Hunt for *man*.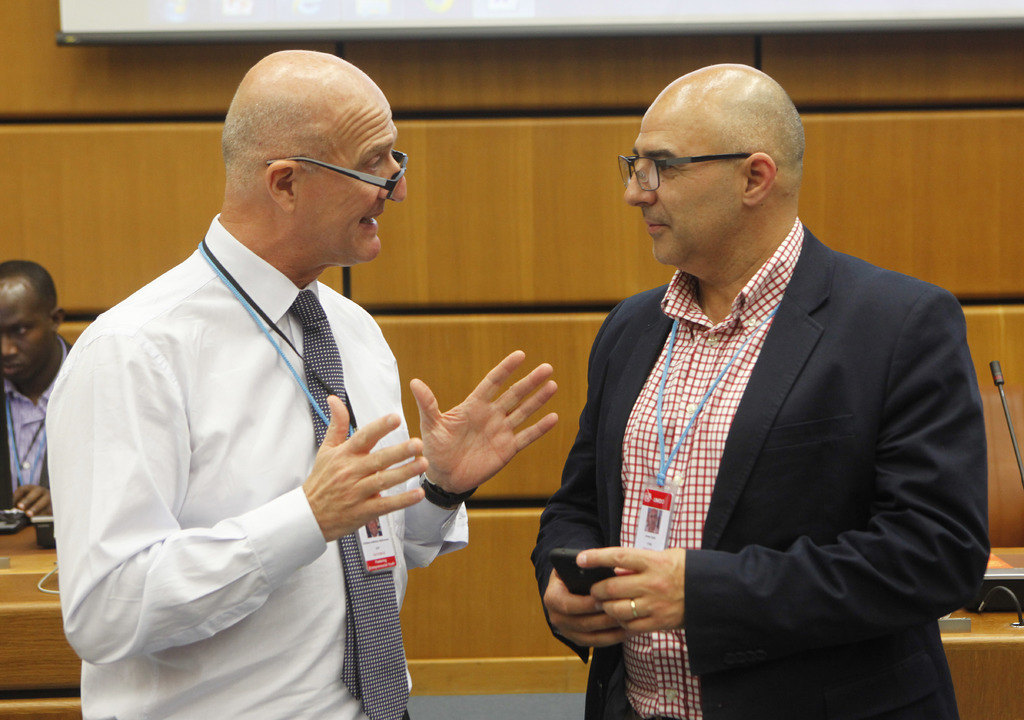
Hunted down at Rect(46, 46, 508, 699).
